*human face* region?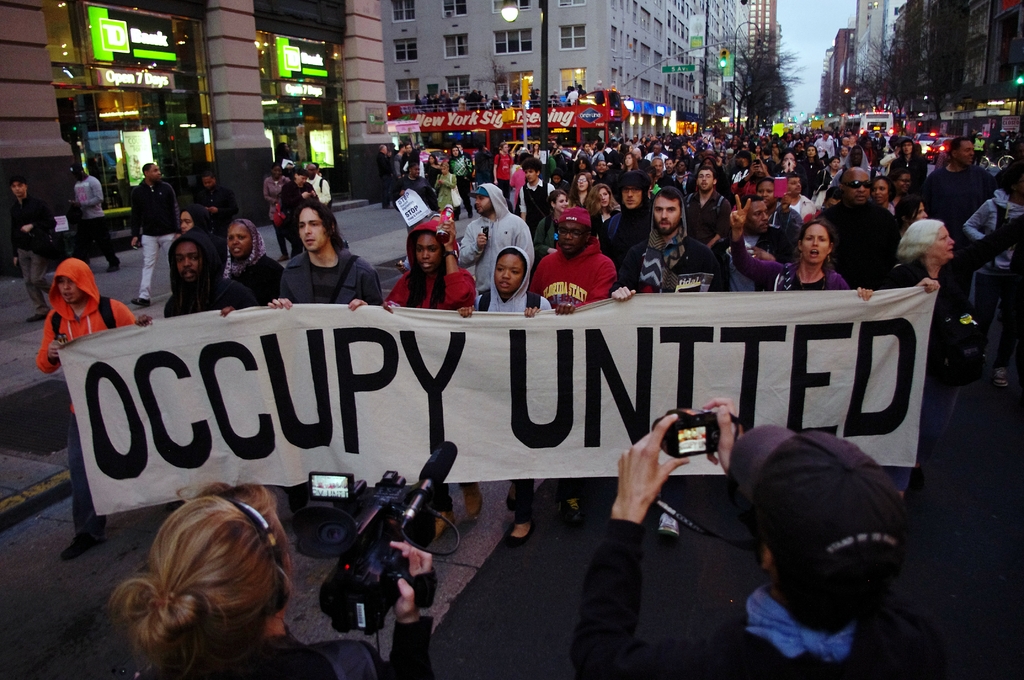
[556, 194, 566, 210]
